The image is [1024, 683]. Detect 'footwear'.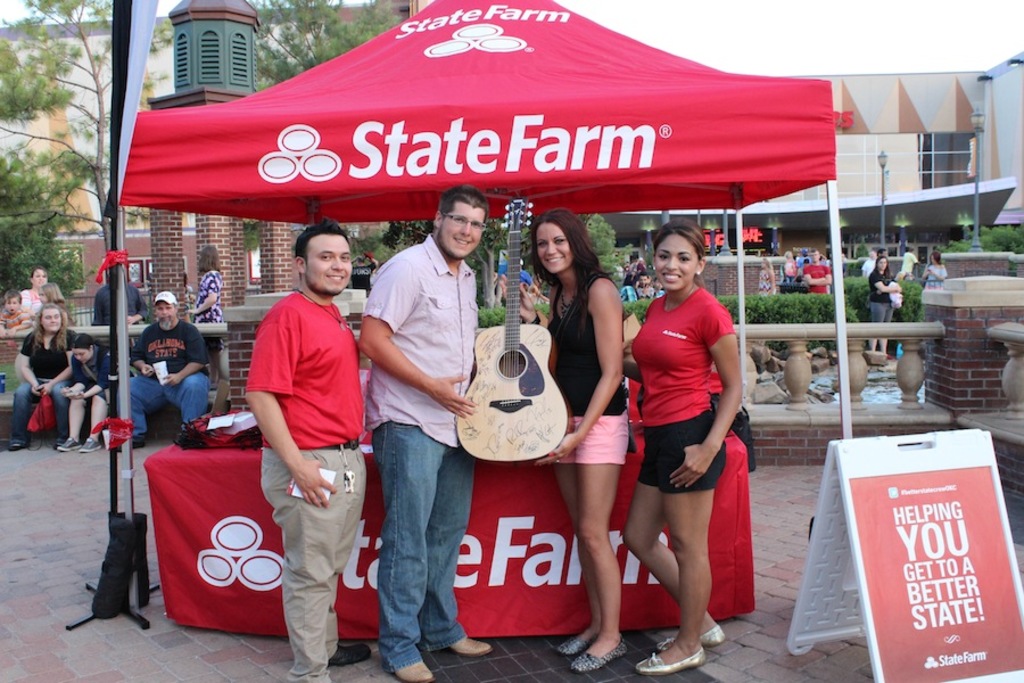
Detection: pyautogui.locateOnScreen(55, 436, 82, 451).
